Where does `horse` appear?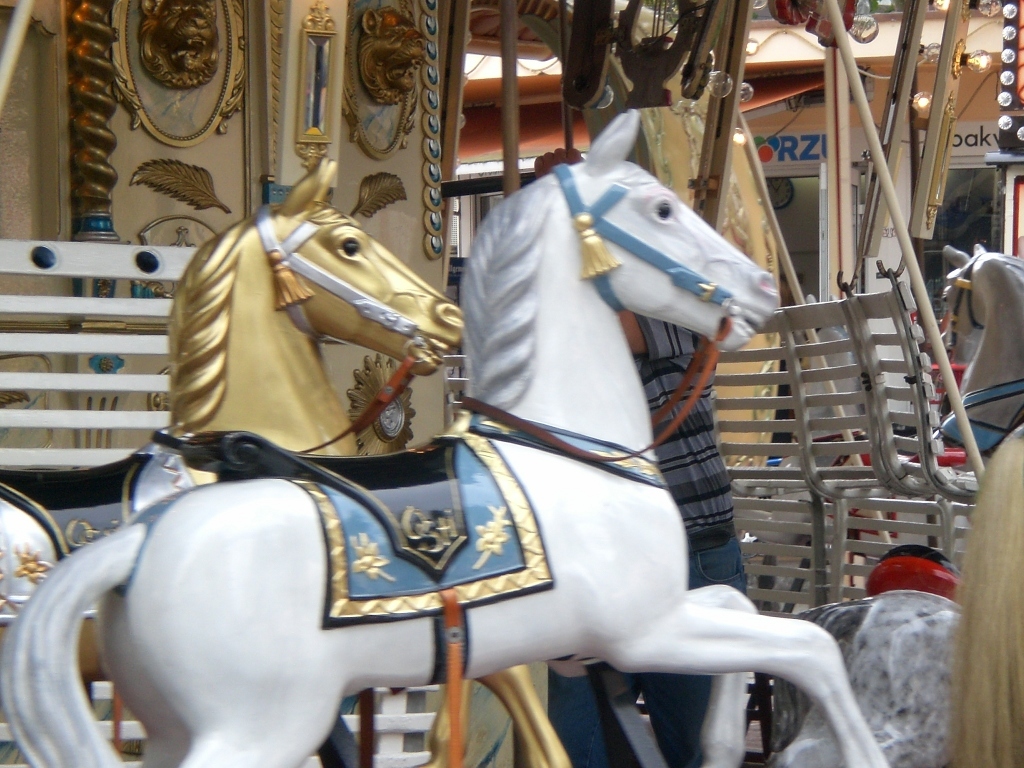
Appears at 766,587,962,767.
